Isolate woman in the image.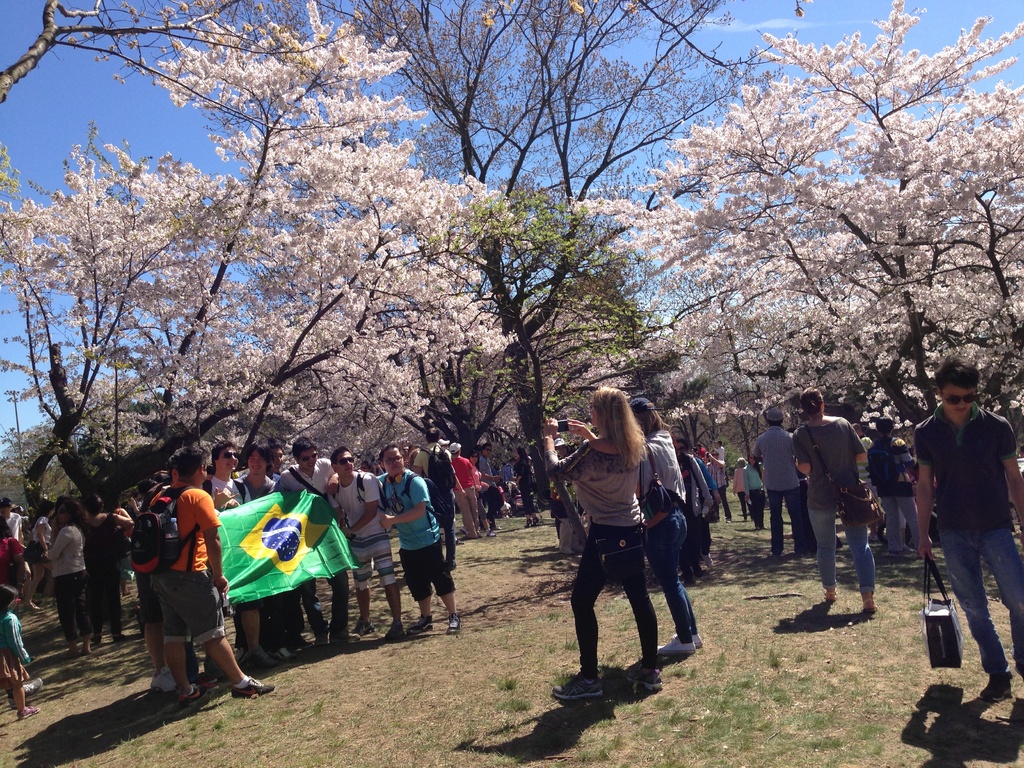
Isolated region: box=[538, 381, 682, 699].
